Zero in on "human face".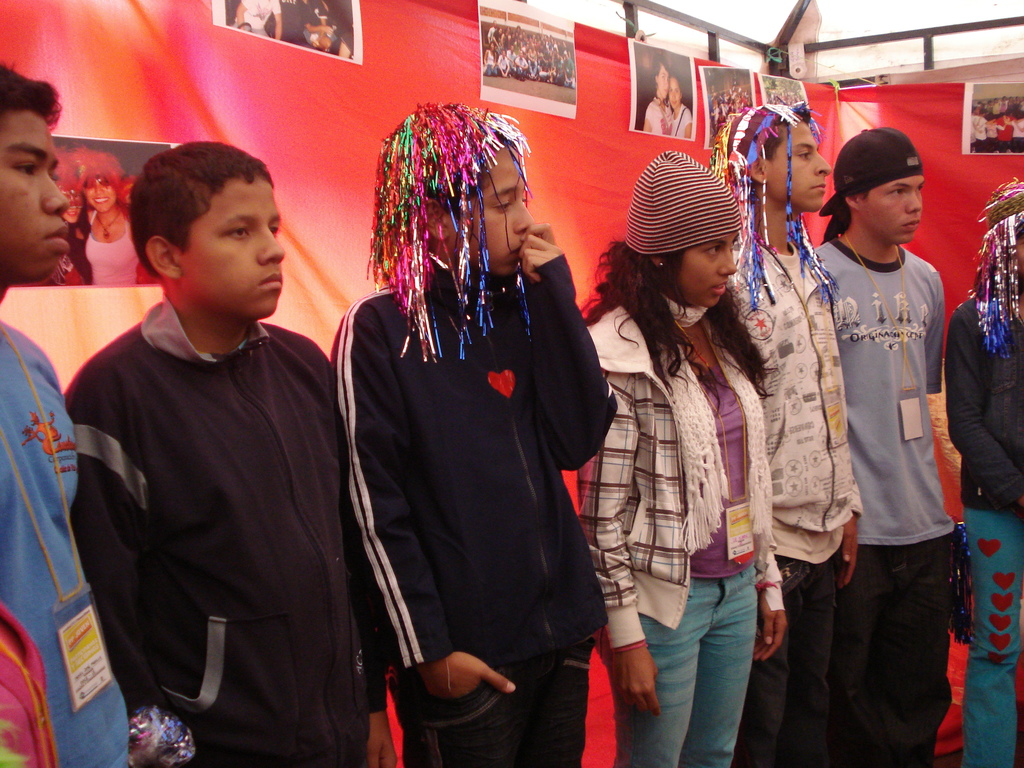
Zeroed in: 452,140,530,273.
